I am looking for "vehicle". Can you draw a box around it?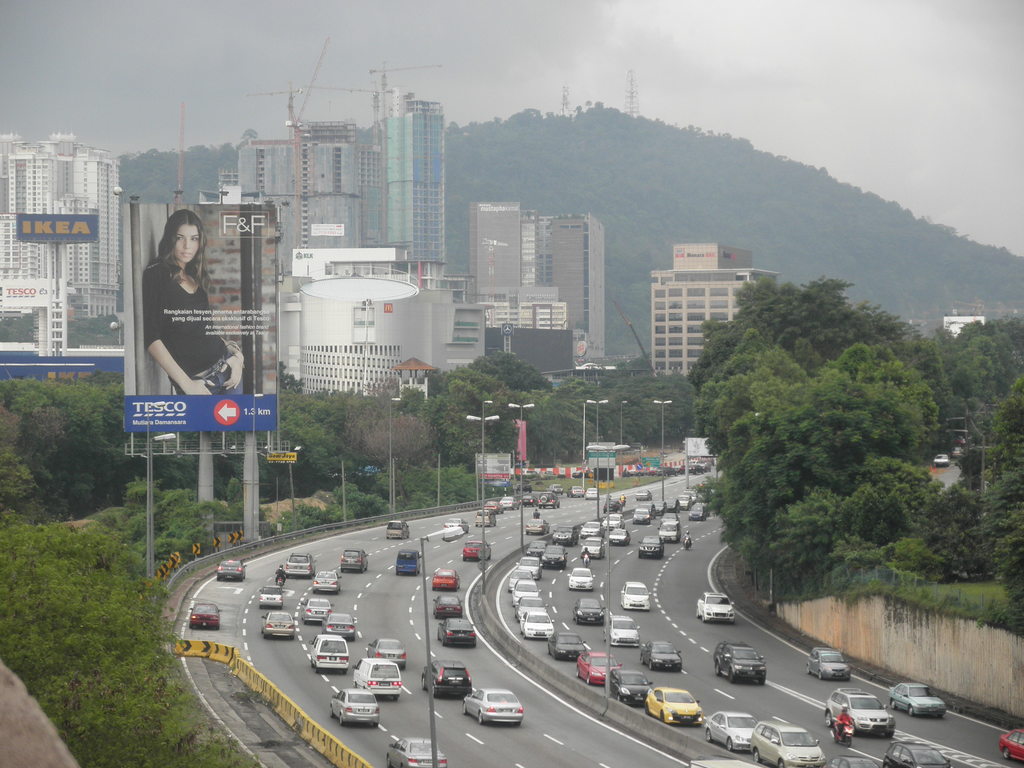
Sure, the bounding box is 567,563,593,593.
